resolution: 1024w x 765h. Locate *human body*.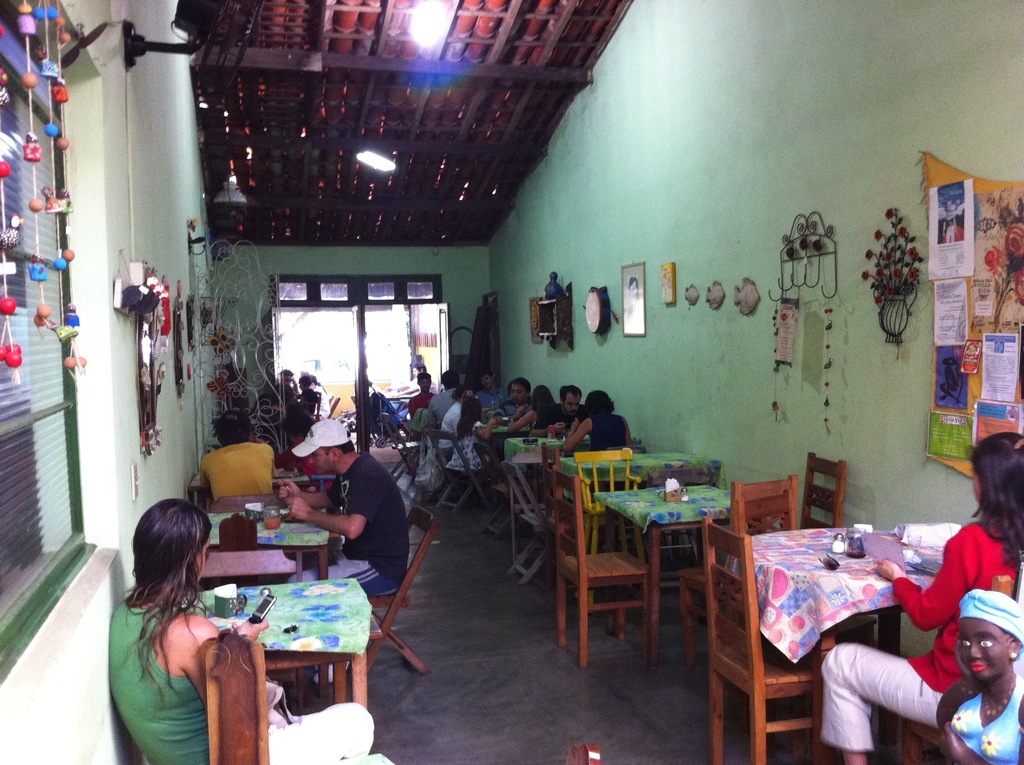
[left=194, top=409, right=280, bottom=494].
